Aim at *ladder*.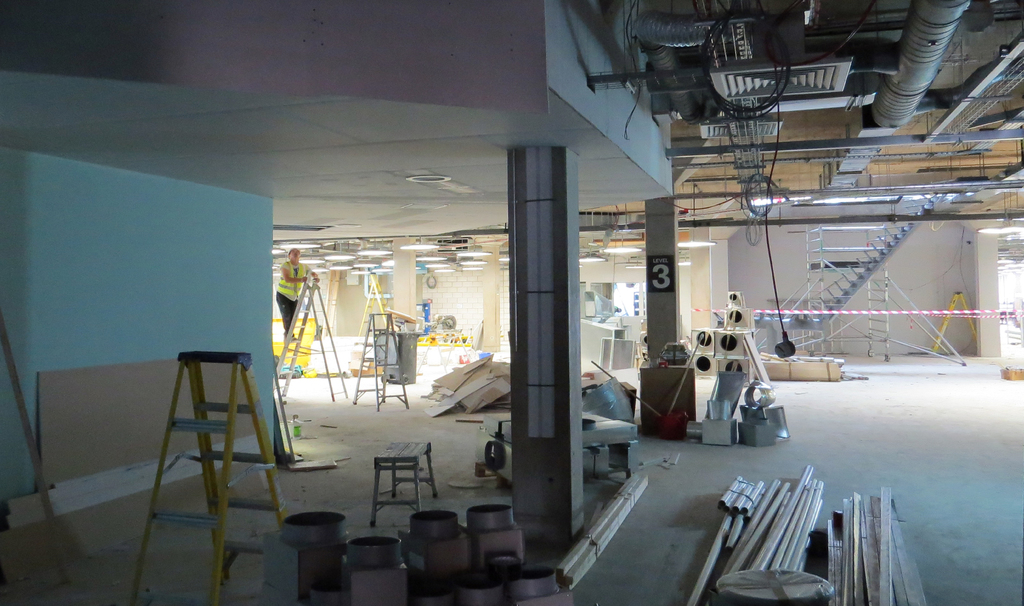
Aimed at crop(129, 355, 294, 602).
